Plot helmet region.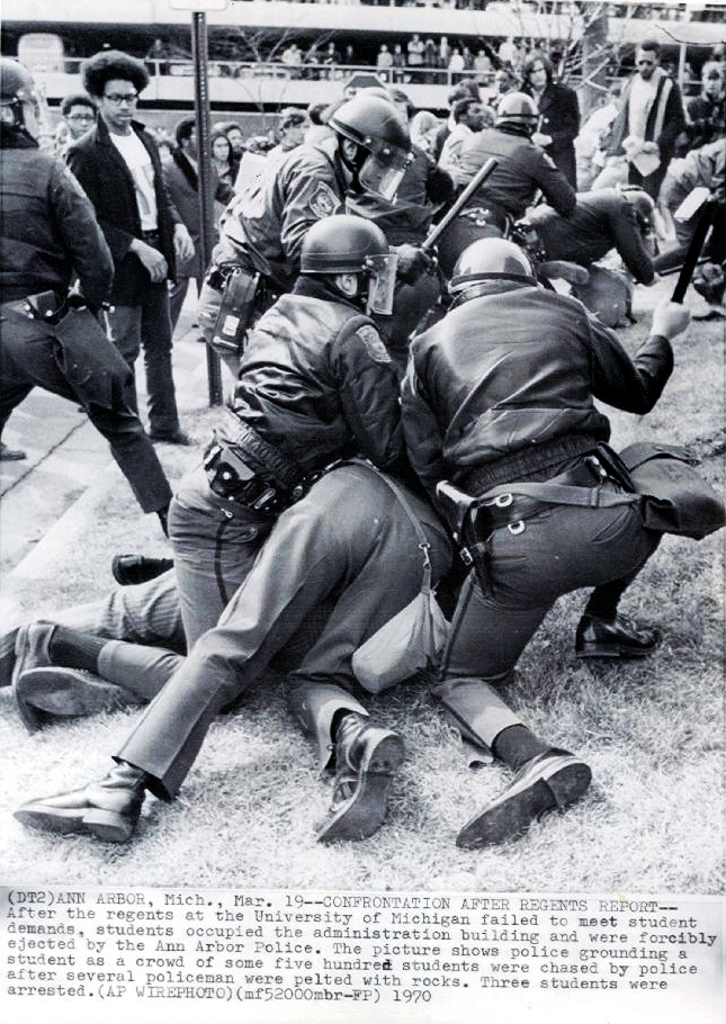
Plotted at {"x1": 0, "y1": 56, "x2": 43, "y2": 151}.
